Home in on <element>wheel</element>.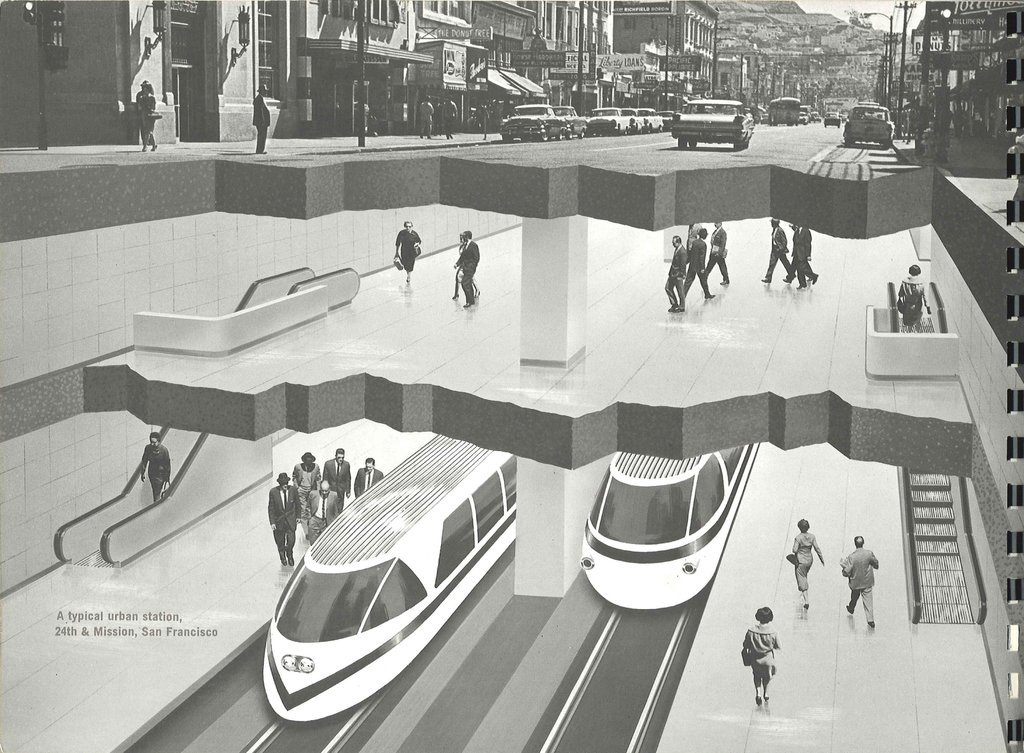
Homed in at bbox=[577, 129, 582, 136].
